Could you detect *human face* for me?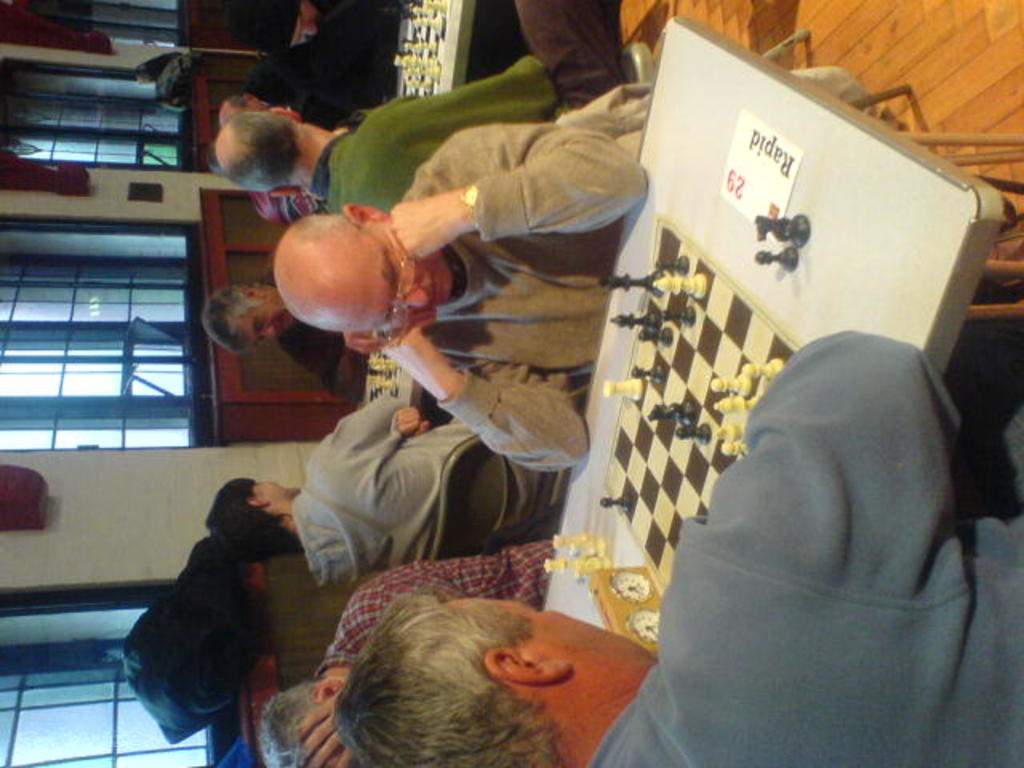
Detection result: select_region(344, 229, 456, 328).
